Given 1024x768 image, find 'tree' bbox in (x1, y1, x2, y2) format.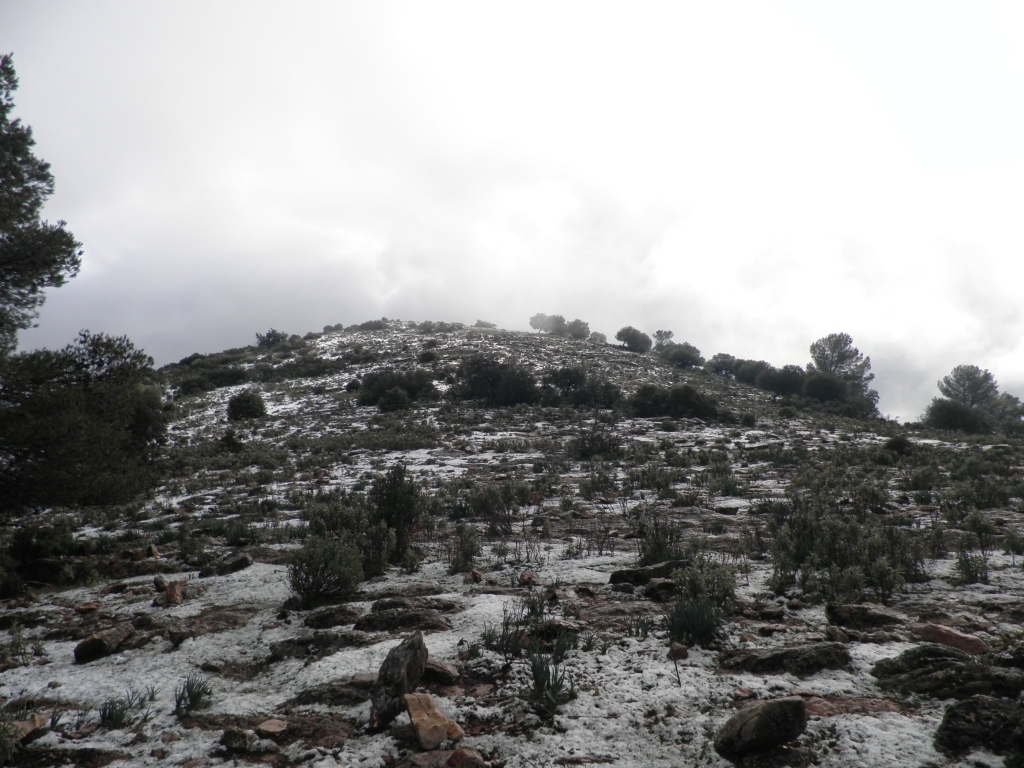
(708, 355, 738, 378).
